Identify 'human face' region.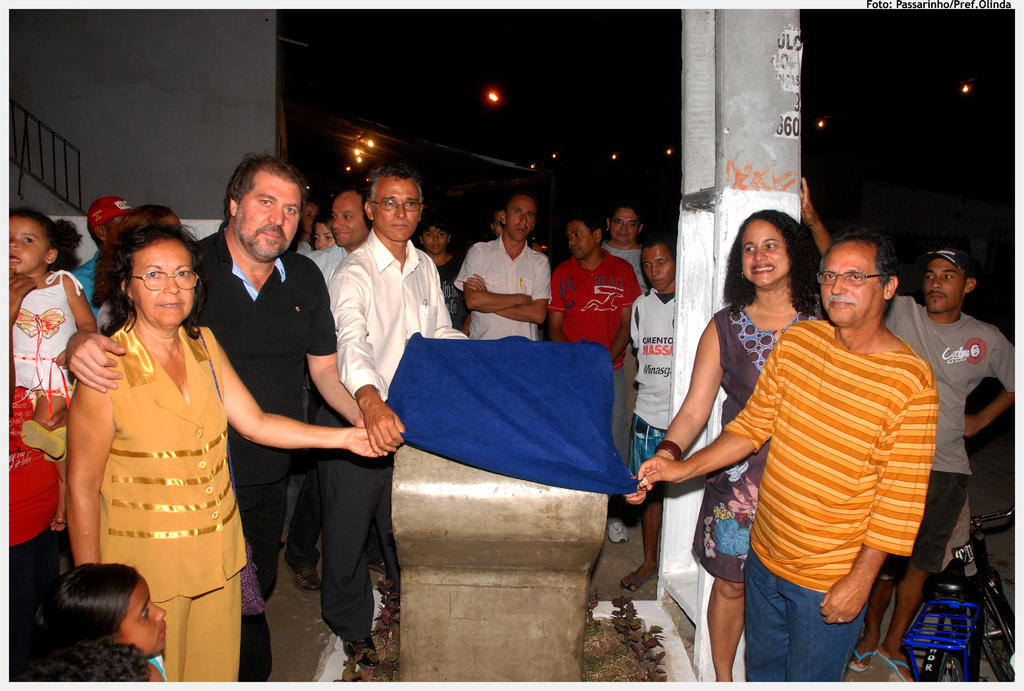
Region: x1=311 y1=219 x2=335 y2=247.
